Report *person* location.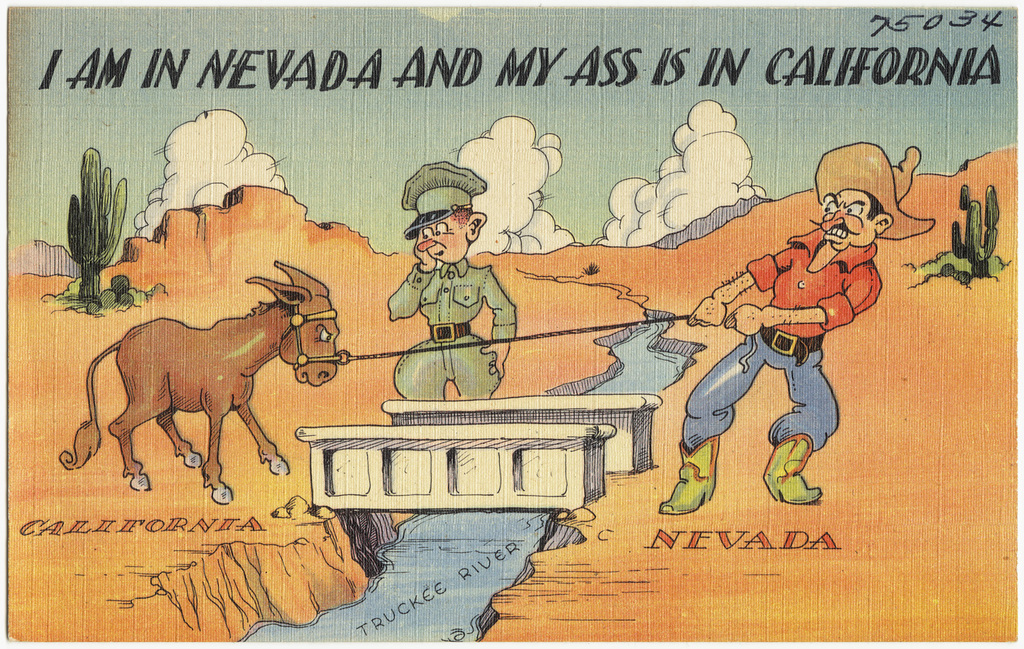
Report: bbox=[661, 141, 935, 514].
